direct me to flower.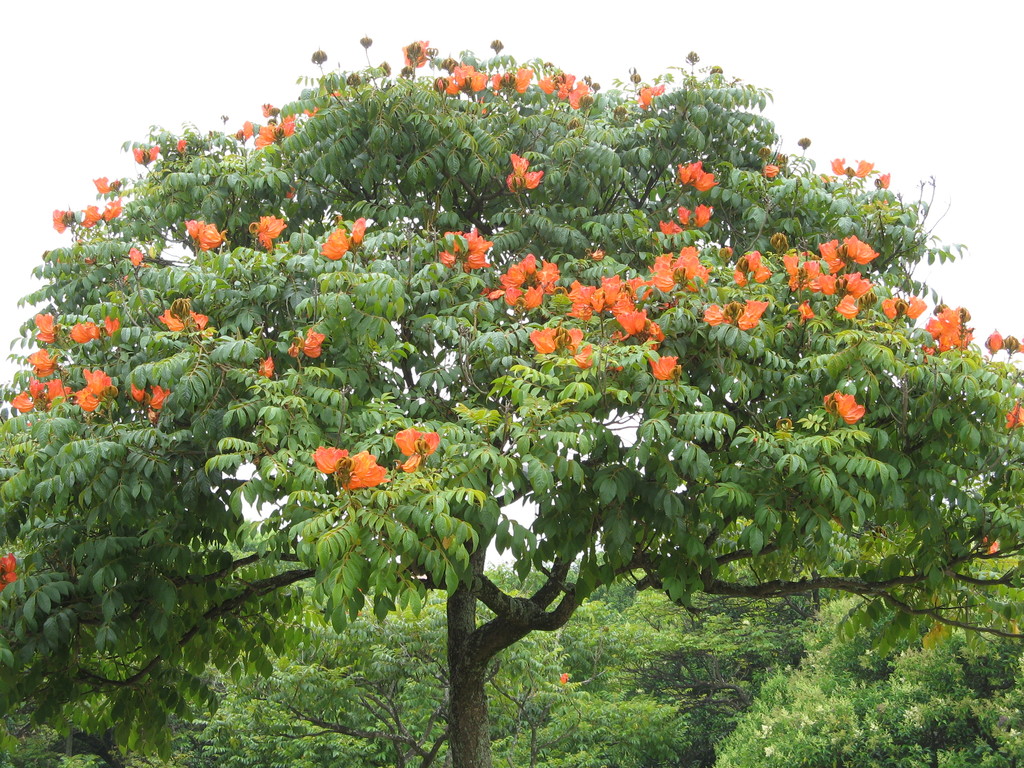
Direction: (x1=929, y1=304, x2=973, y2=346).
